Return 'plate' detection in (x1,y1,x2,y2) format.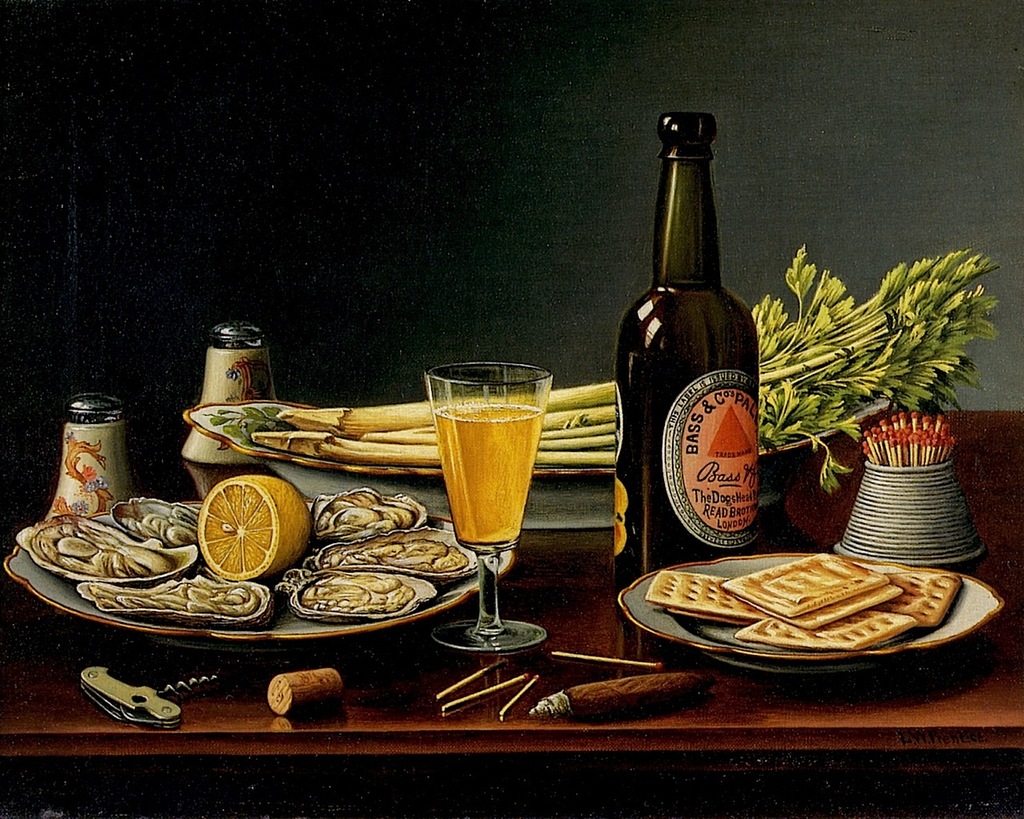
(183,391,892,483).
